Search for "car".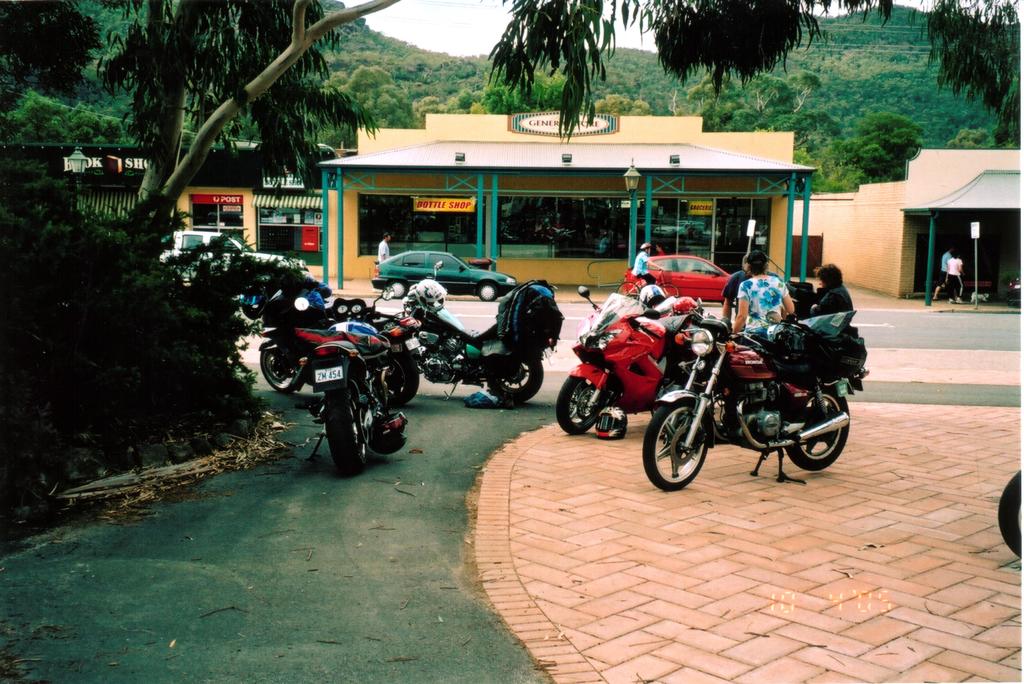
Found at (157,227,308,281).
